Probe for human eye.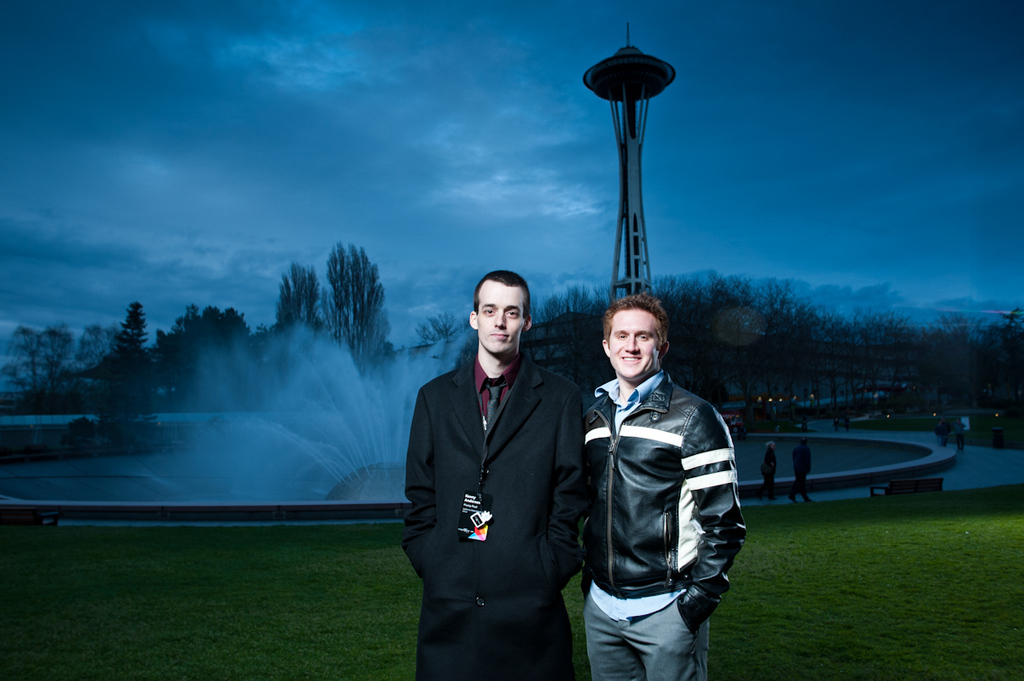
Probe result: {"x1": 615, "y1": 329, "x2": 628, "y2": 340}.
